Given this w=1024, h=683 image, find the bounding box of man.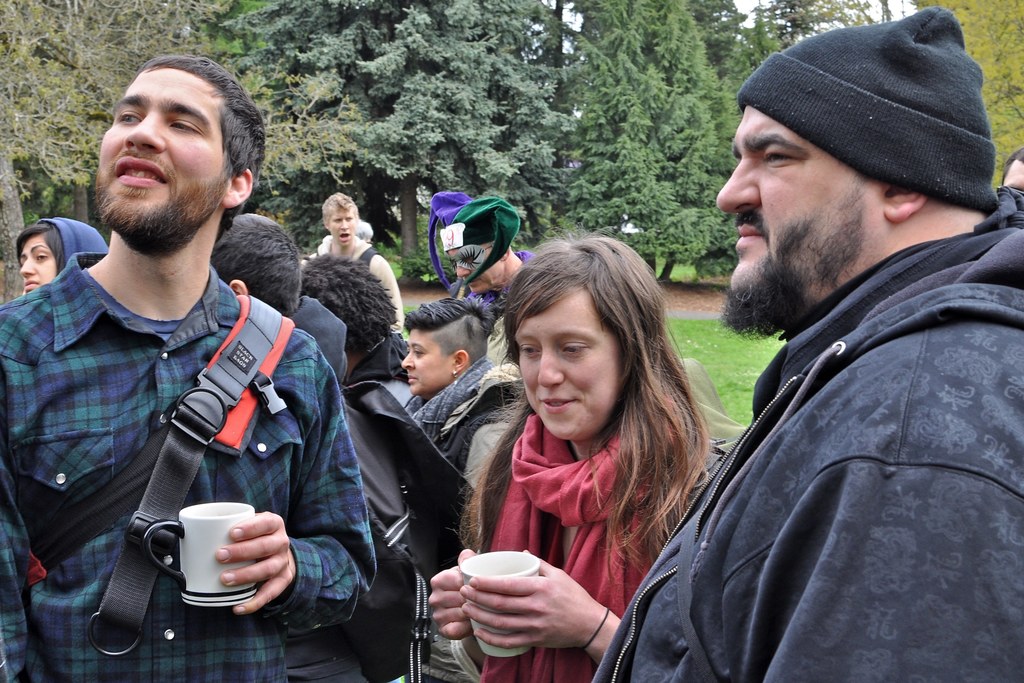
bbox=(0, 45, 399, 682).
